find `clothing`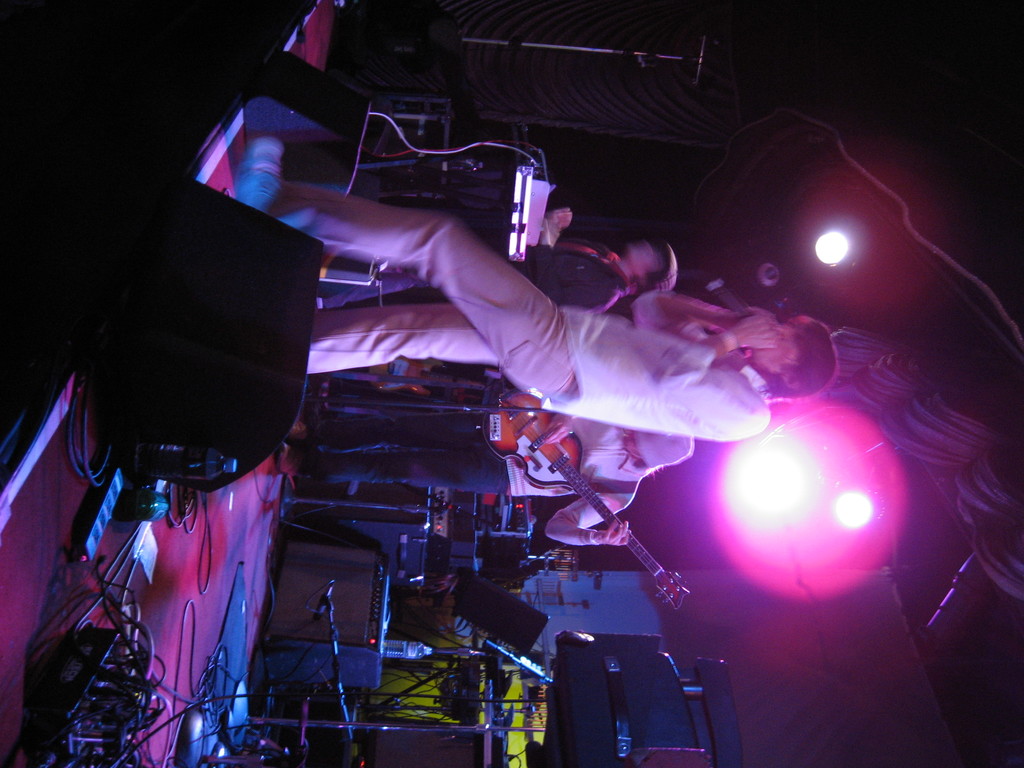
[310,422,650,552]
